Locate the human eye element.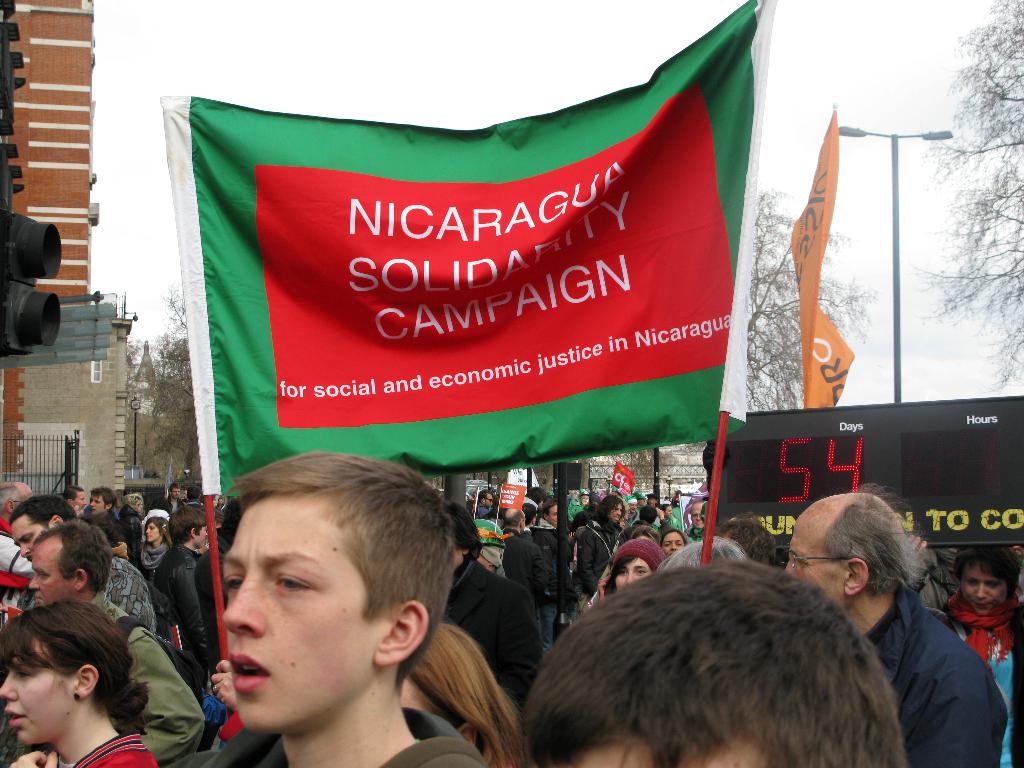
Element bbox: l=148, t=526, r=156, b=530.
